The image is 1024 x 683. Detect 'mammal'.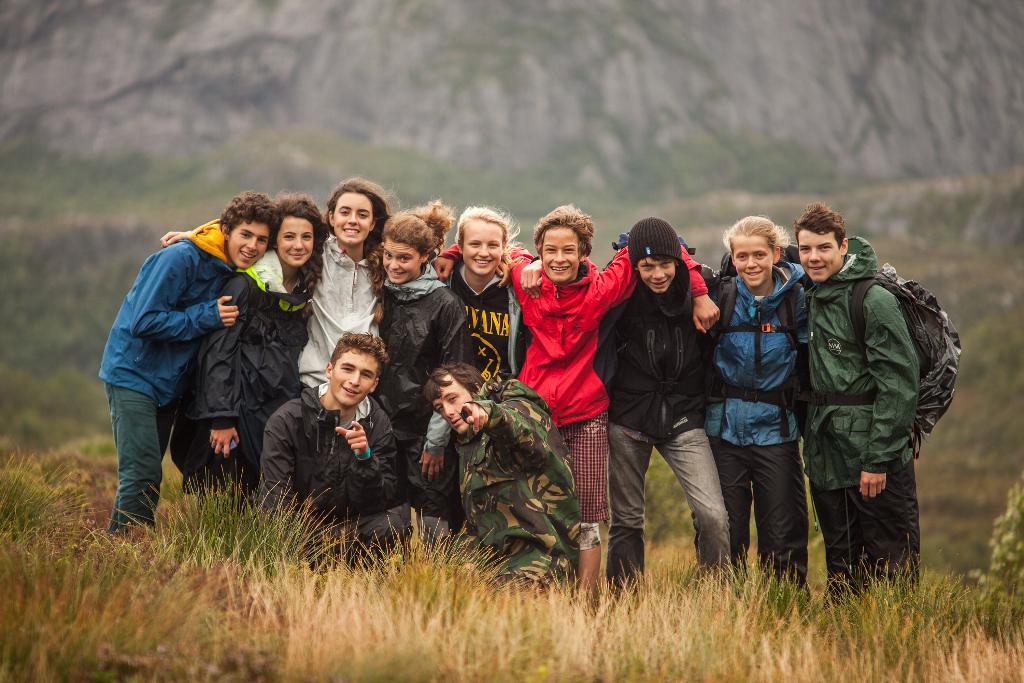
Detection: detection(377, 200, 478, 532).
